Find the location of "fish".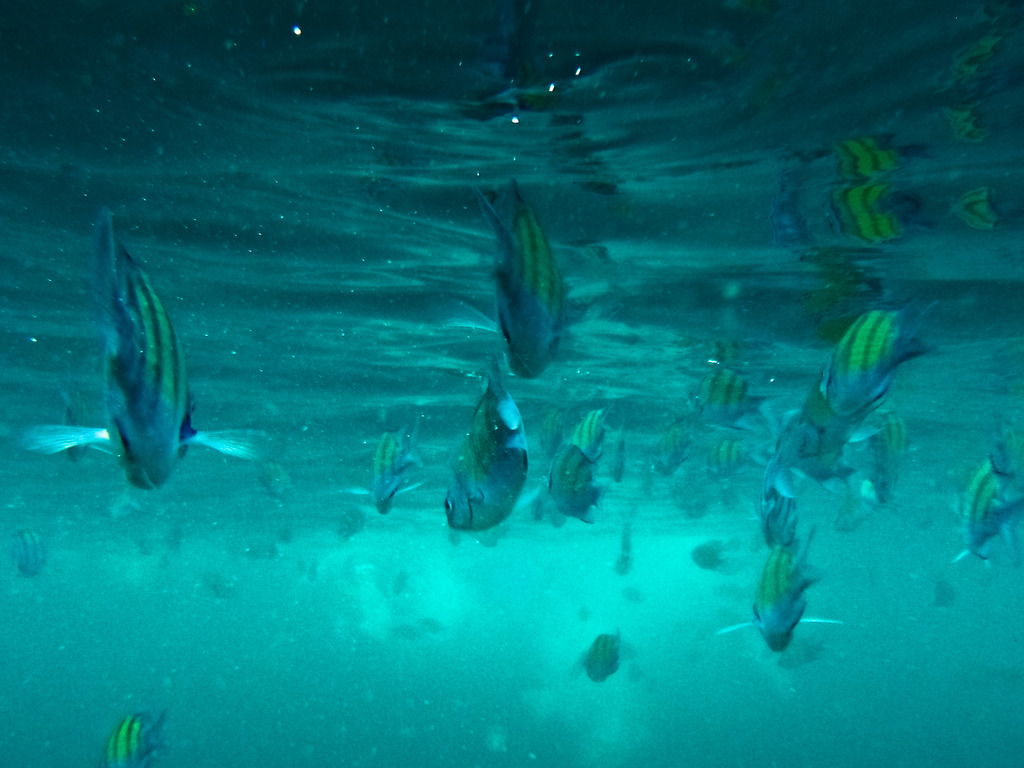
Location: {"left": 551, "top": 408, "right": 614, "bottom": 513}.
